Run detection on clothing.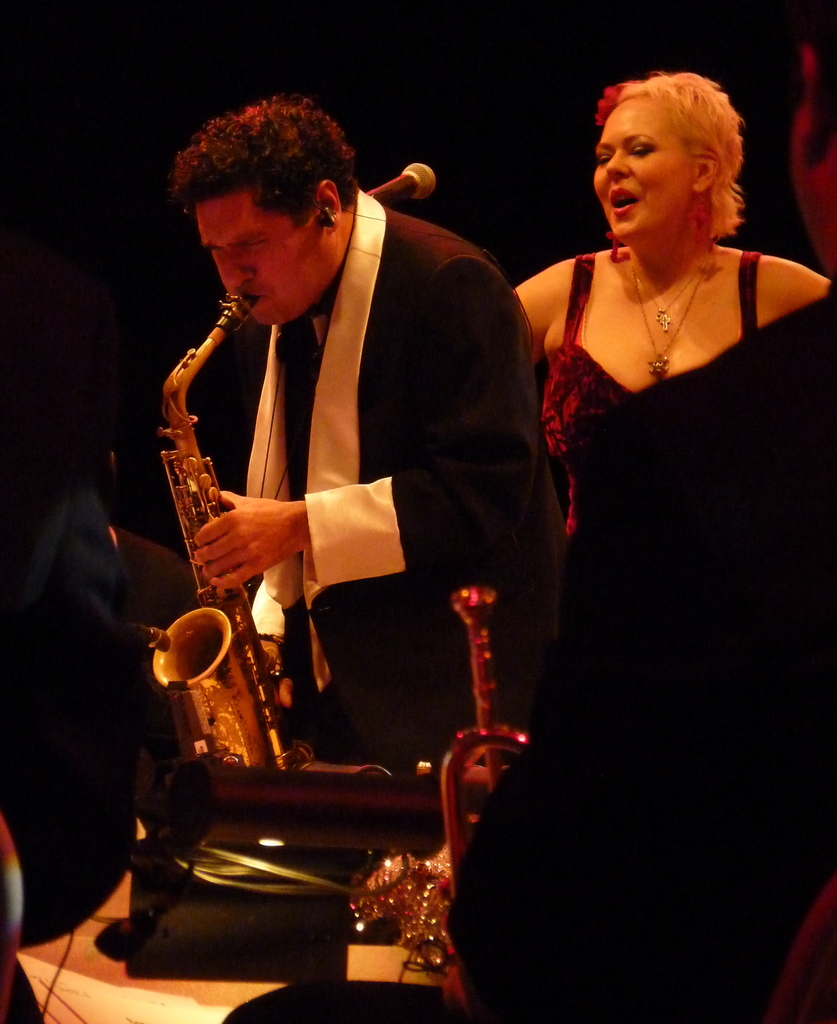
Result: (0,443,142,1023).
